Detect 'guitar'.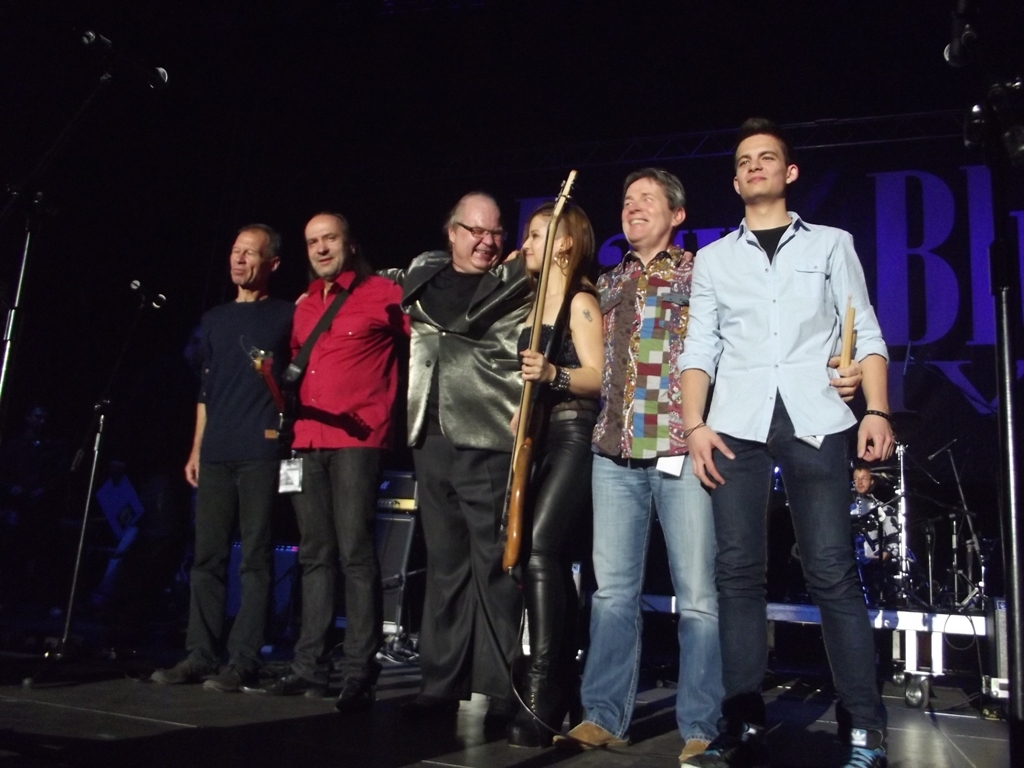
Detected at select_region(255, 348, 301, 423).
